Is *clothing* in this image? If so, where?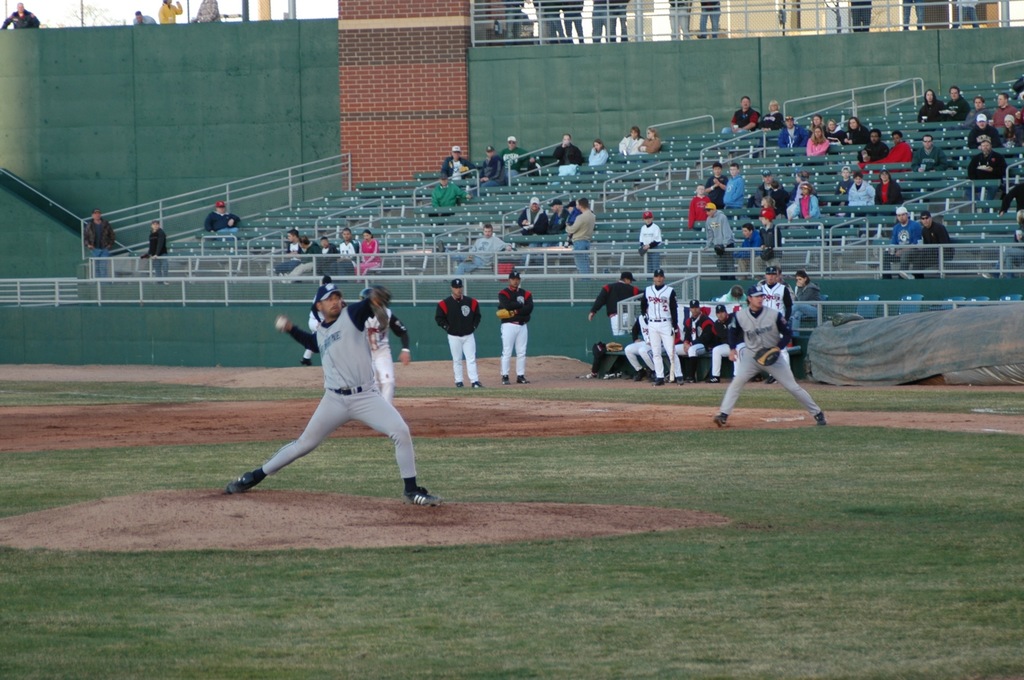
Yes, at {"left": 205, "top": 212, "right": 243, "bottom": 241}.
